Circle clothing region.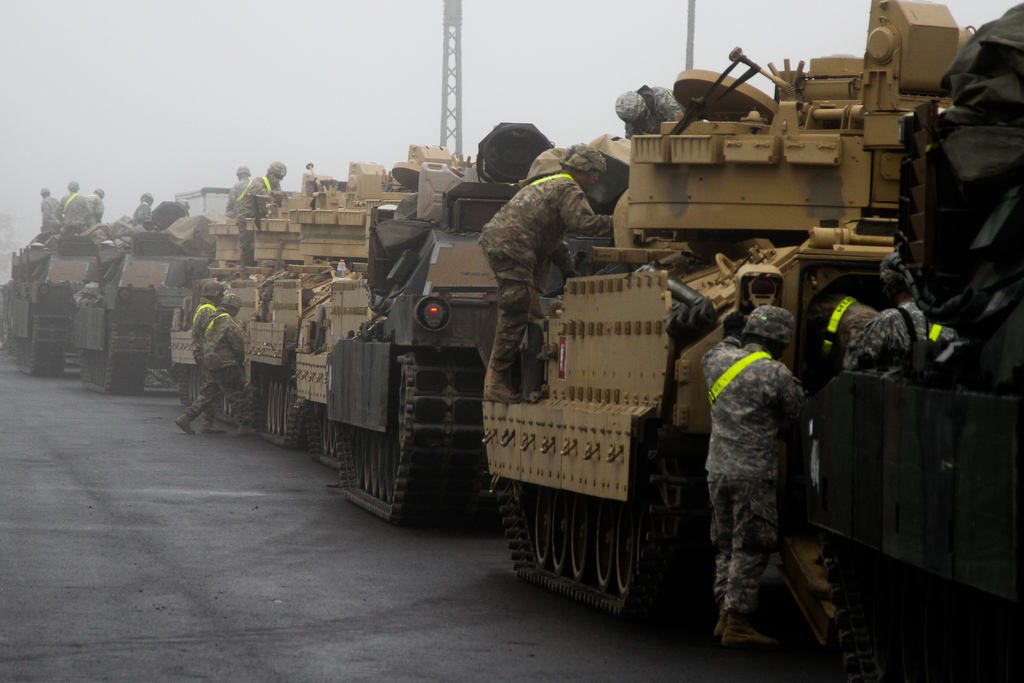
Region: 229/173/273/248.
